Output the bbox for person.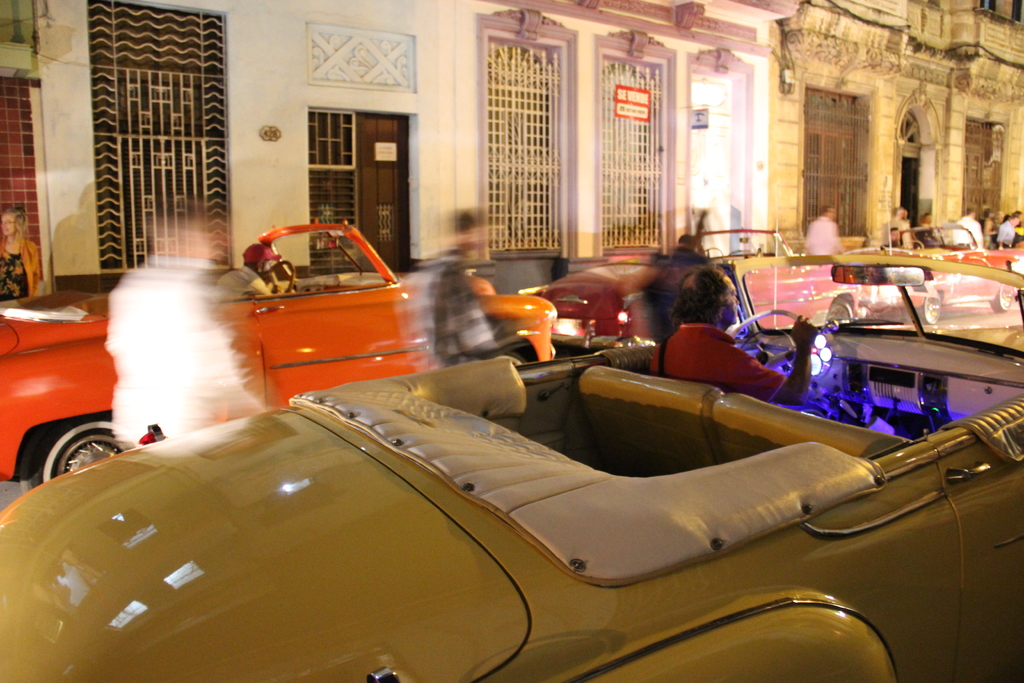
<bbox>918, 213, 939, 237</bbox>.
